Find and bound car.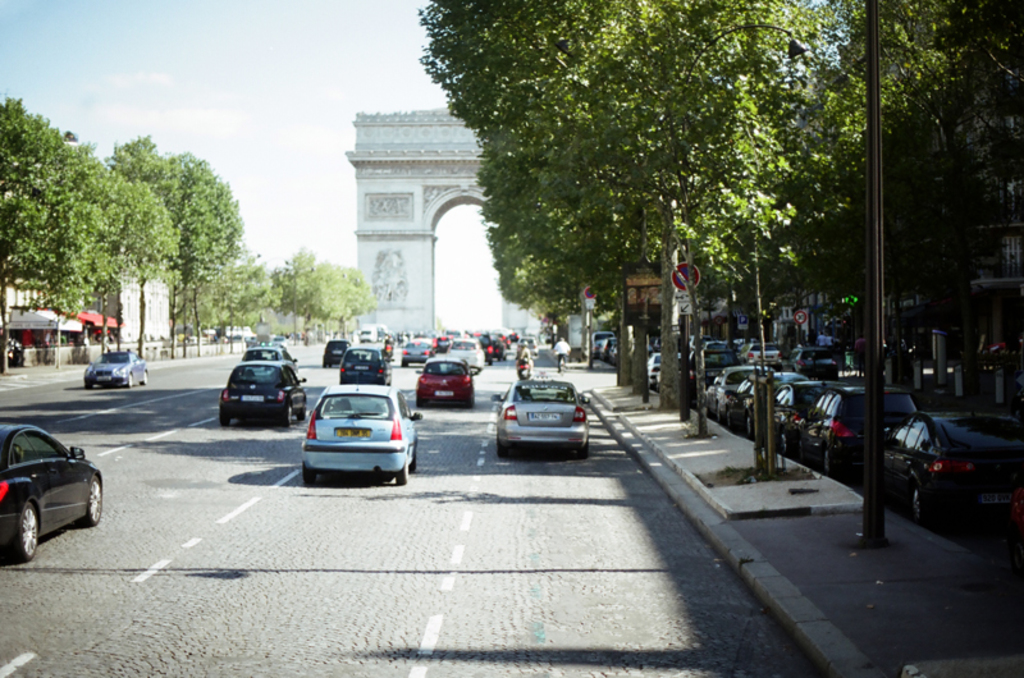
Bound: BBox(83, 349, 147, 388).
